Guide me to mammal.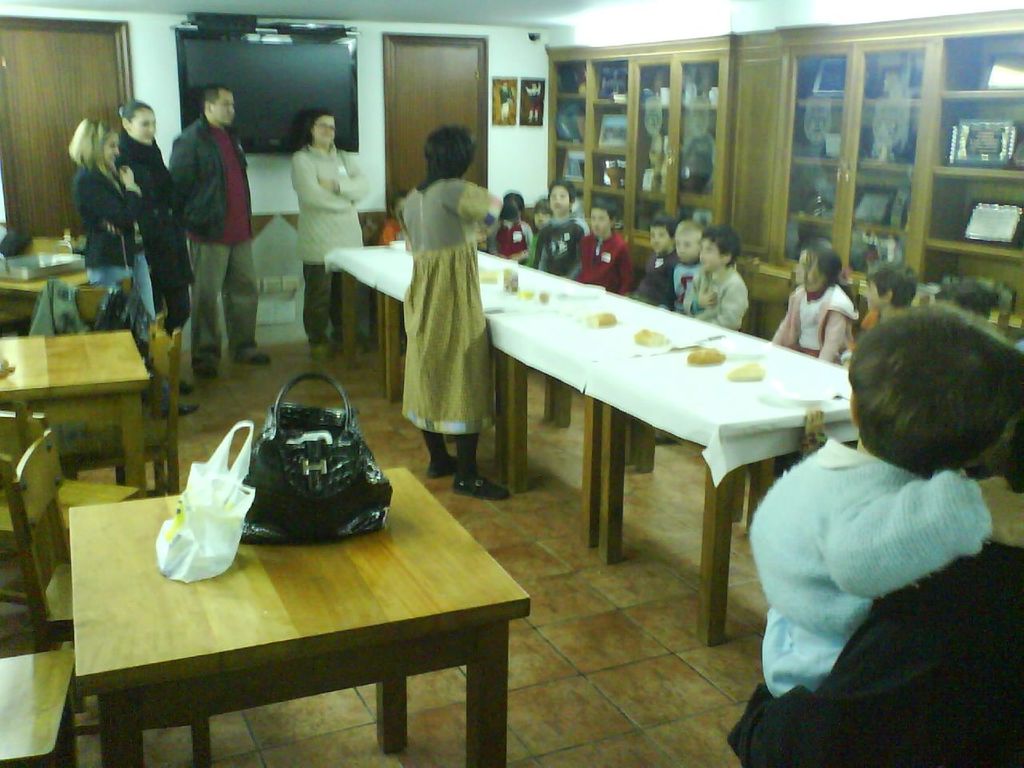
Guidance: select_region(728, 346, 1023, 767).
